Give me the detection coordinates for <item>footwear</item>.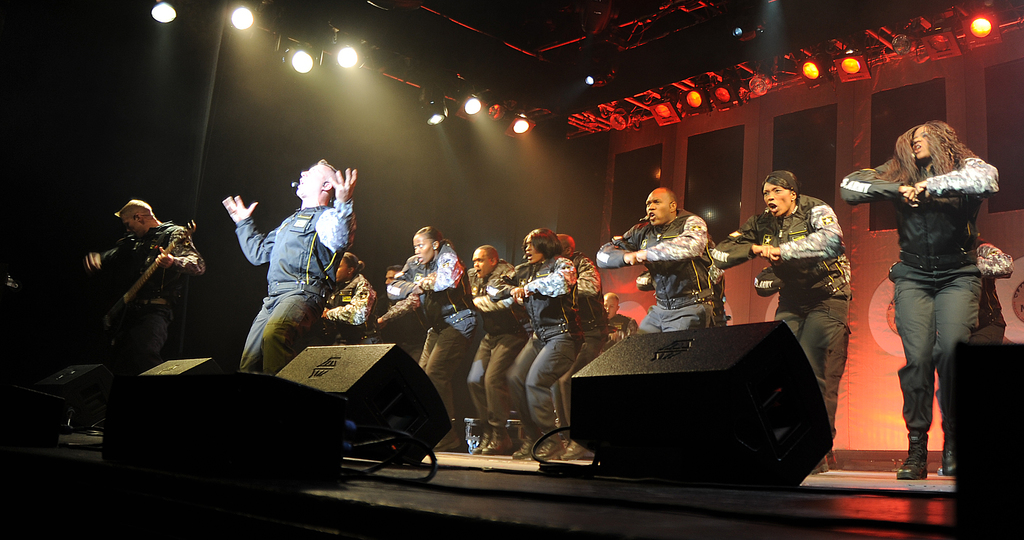
<box>940,434,956,479</box>.
